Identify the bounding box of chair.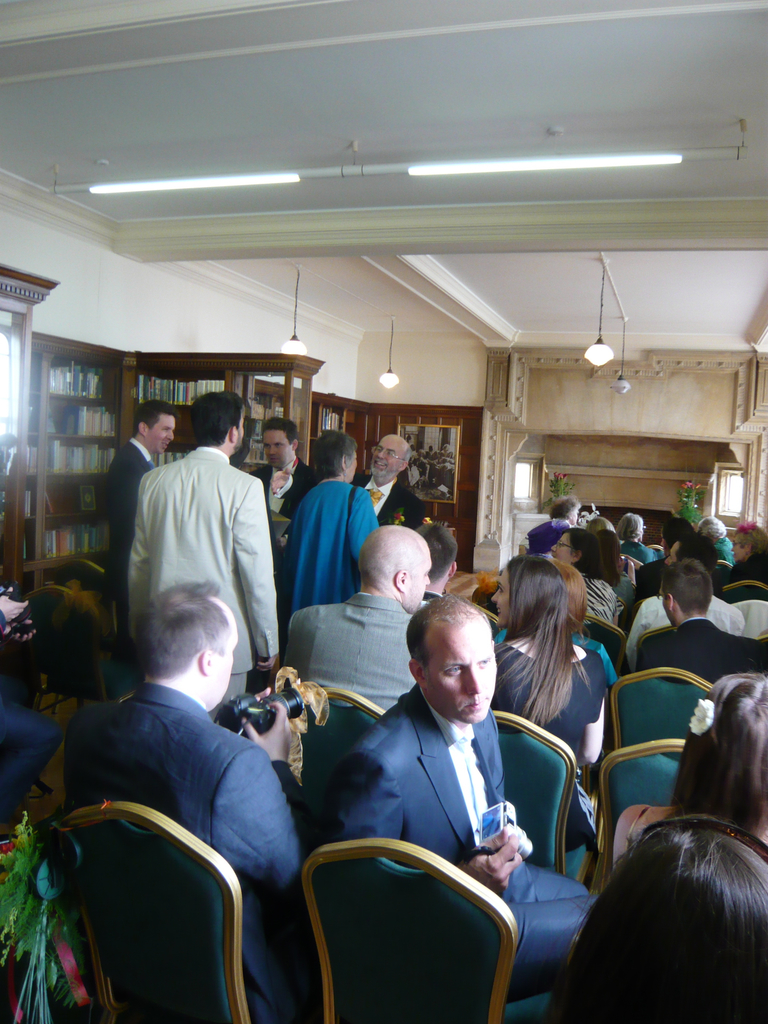
<bbox>19, 589, 145, 729</bbox>.
